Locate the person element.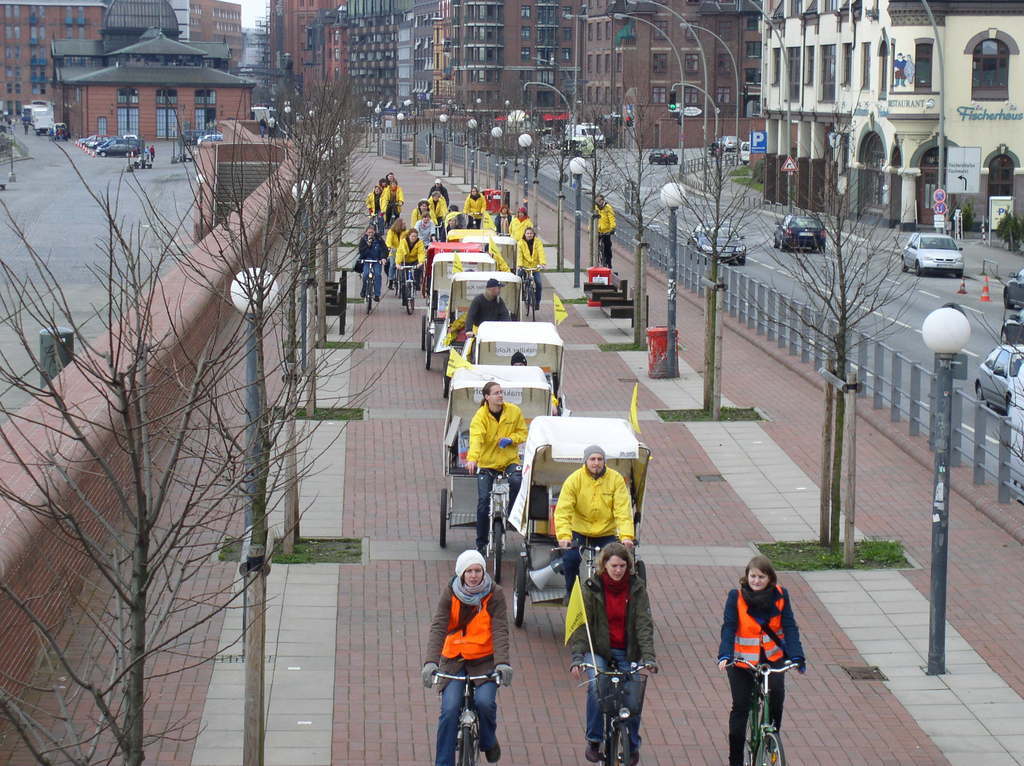
Element bbox: region(432, 534, 513, 750).
